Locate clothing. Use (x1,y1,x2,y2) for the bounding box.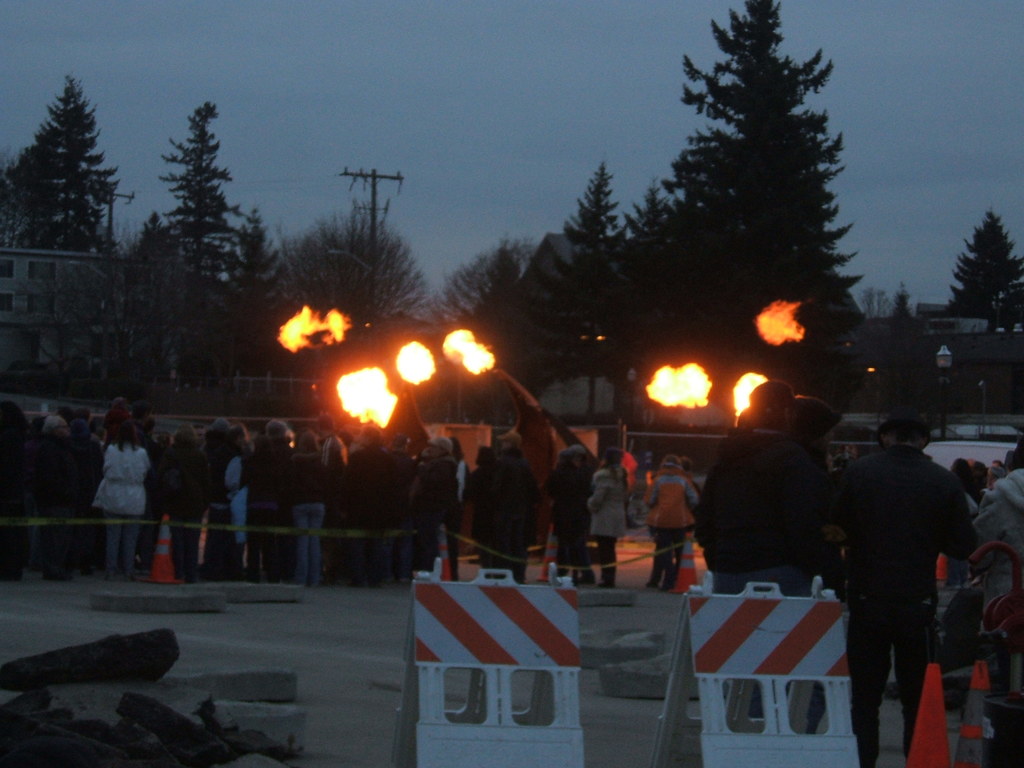
(971,472,1023,557).
